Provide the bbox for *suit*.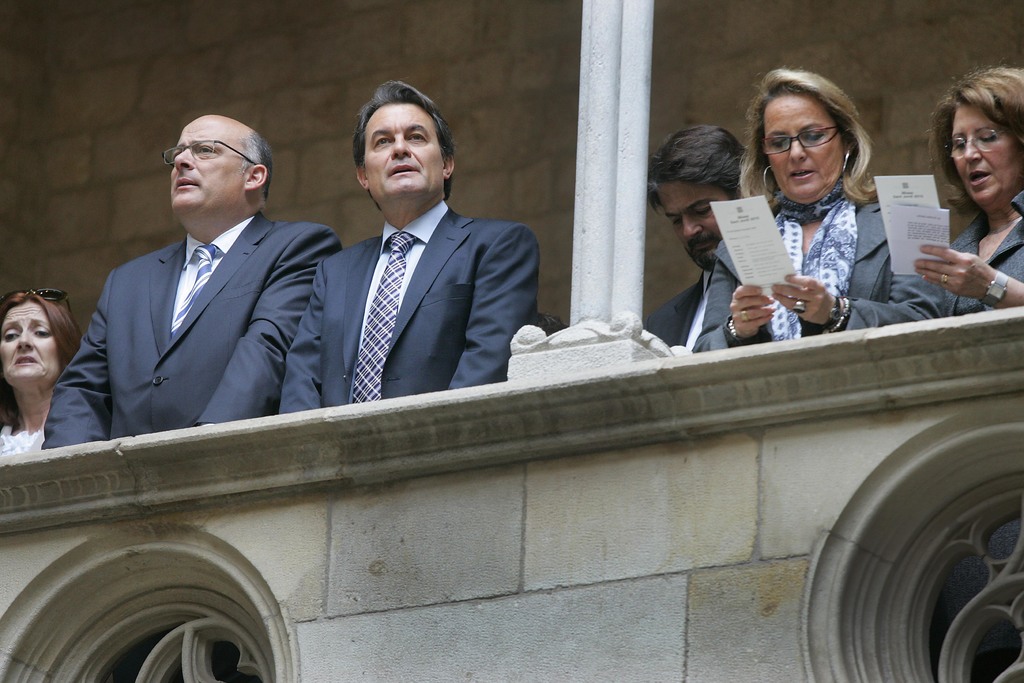
Rect(648, 268, 714, 358).
